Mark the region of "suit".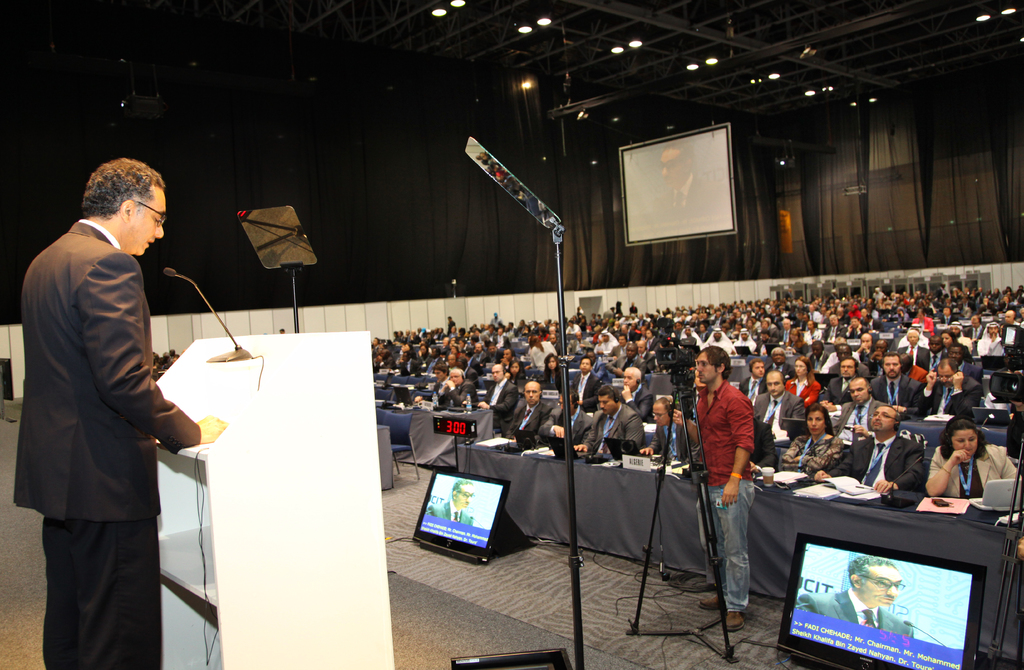
Region: x1=647 y1=422 x2=701 y2=464.
